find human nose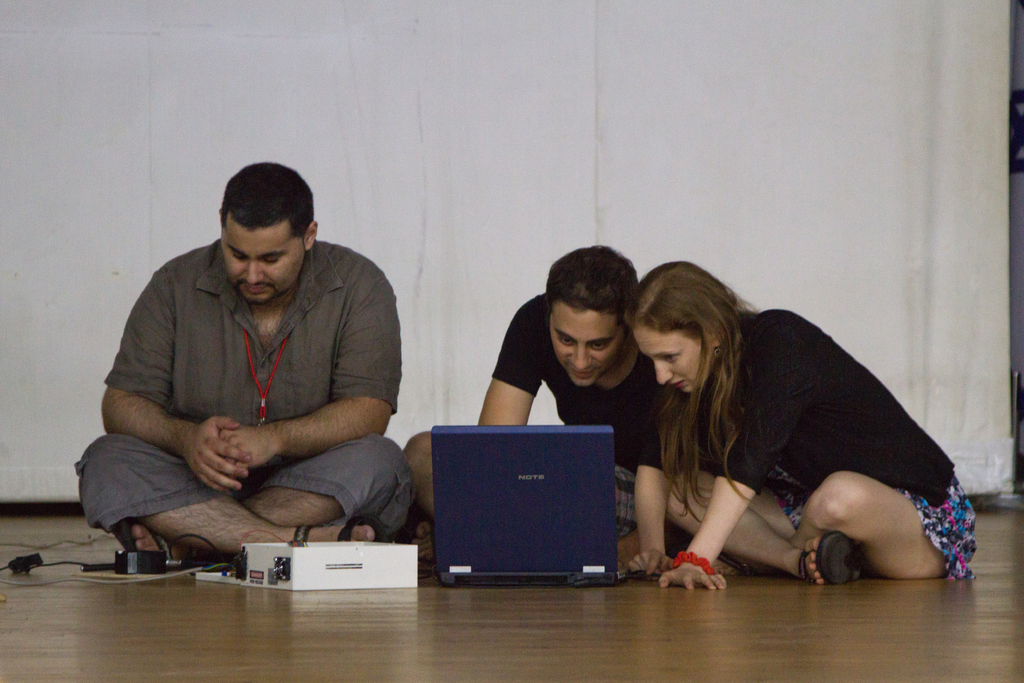
<region>657, 363, 674, 384</region>
